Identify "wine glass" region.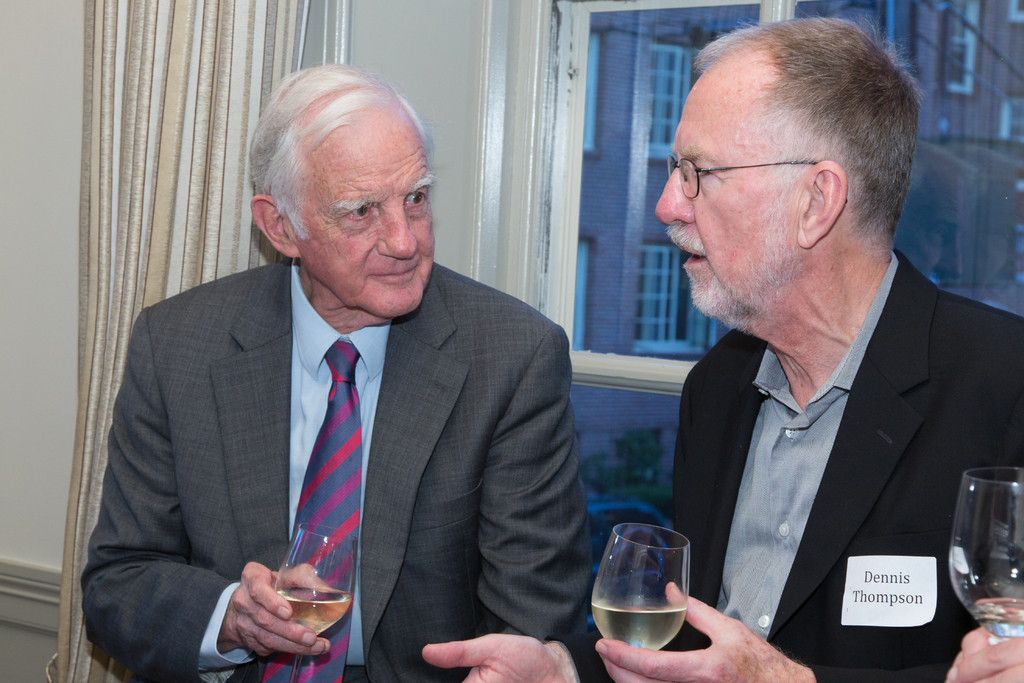
Region: 271, 529, 362, 682.
